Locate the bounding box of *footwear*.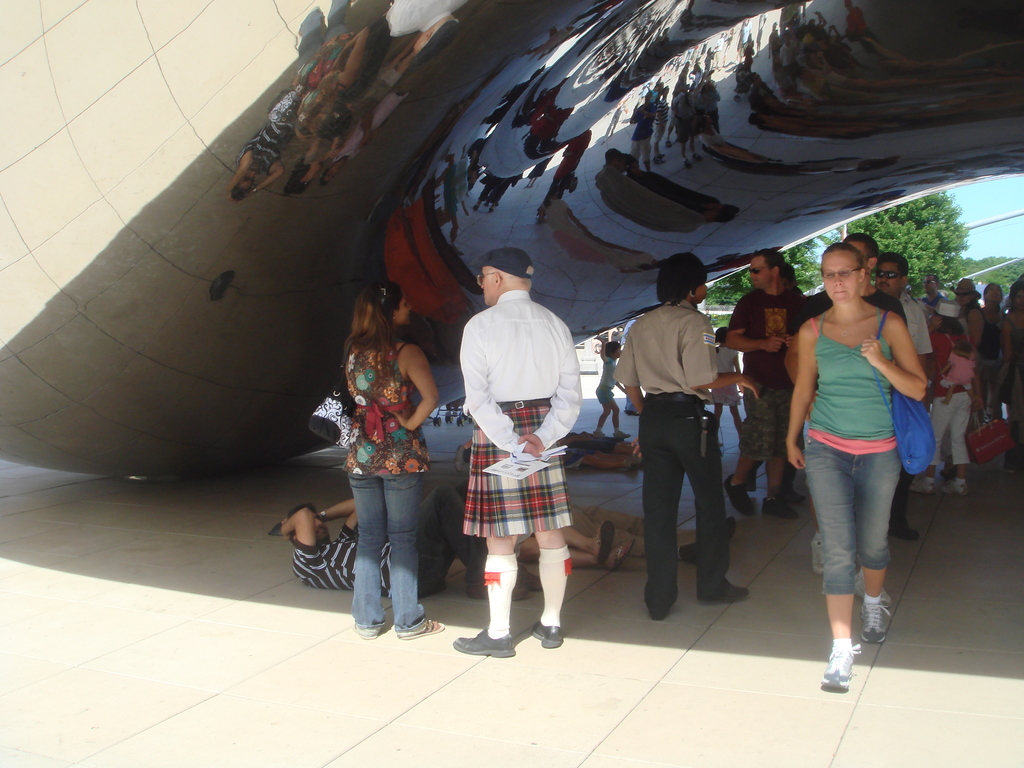
Bounding box: {"x1": 909, "y1": 474, "x2": 935, "y2": 495}.
